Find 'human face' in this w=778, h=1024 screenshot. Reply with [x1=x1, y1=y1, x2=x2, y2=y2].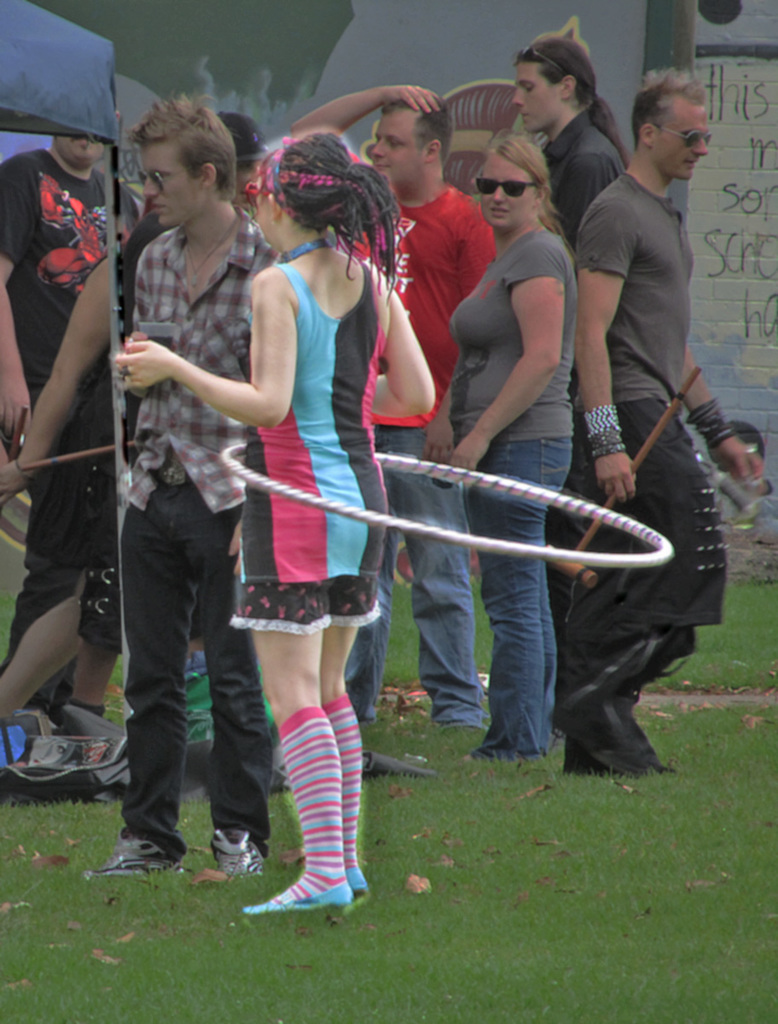
[x1=652, y1=93, x2=709, y2=177].
